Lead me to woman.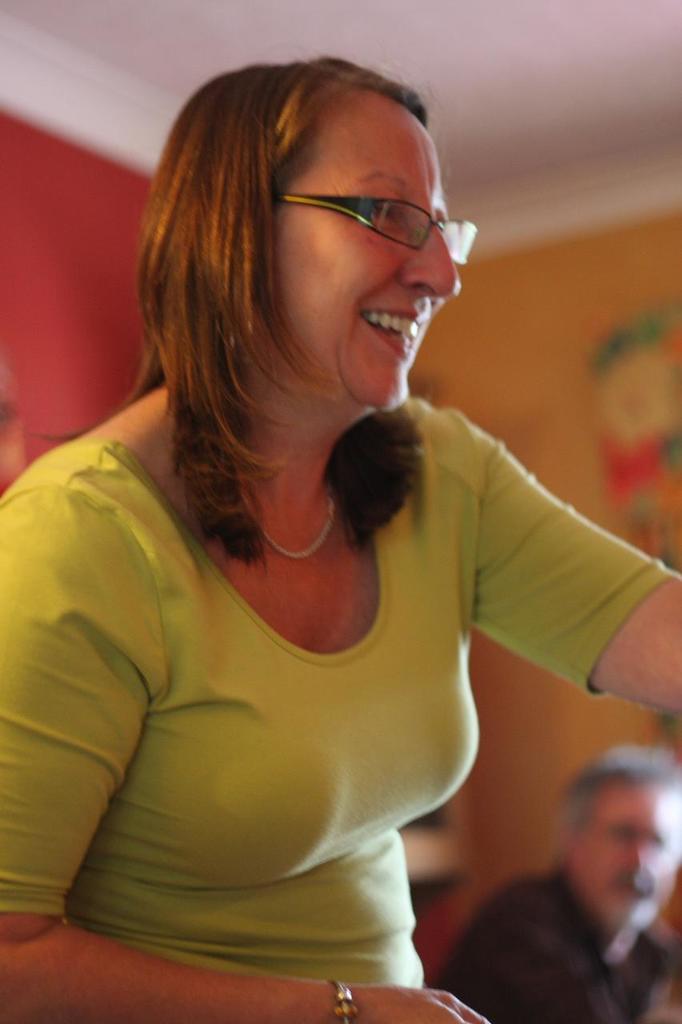
Lead to <bbox>28, 53, 626, 972</bbox>.
